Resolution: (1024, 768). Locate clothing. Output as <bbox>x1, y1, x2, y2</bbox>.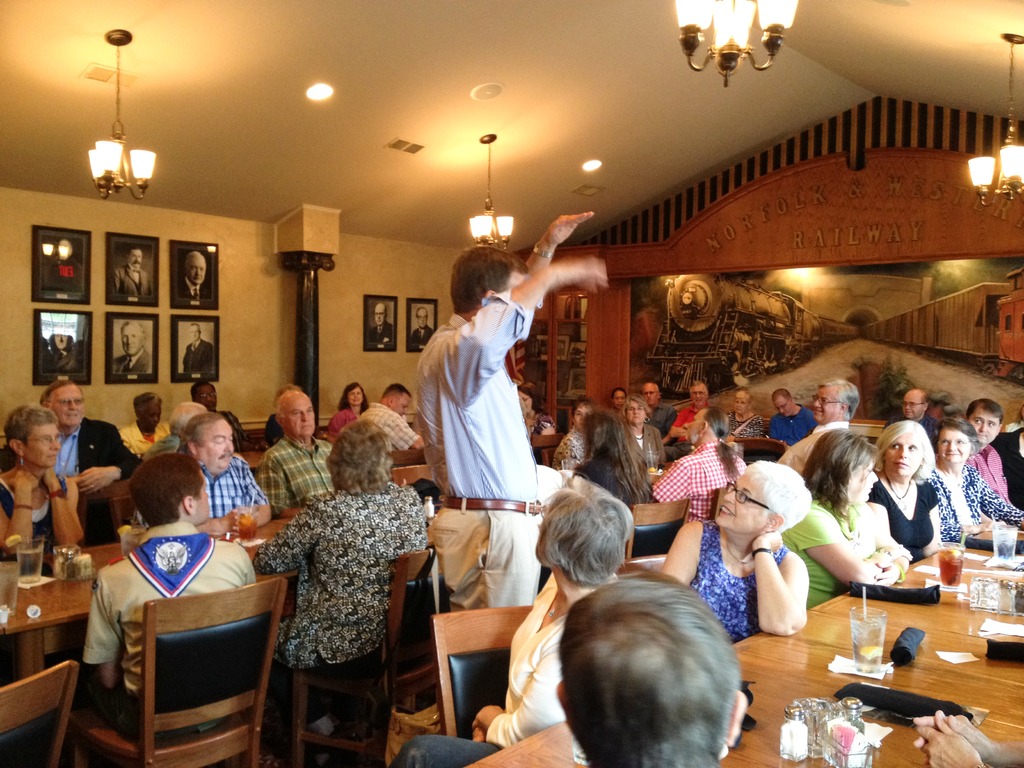
<bbox>0, 473, 58, 544</bbox>.
